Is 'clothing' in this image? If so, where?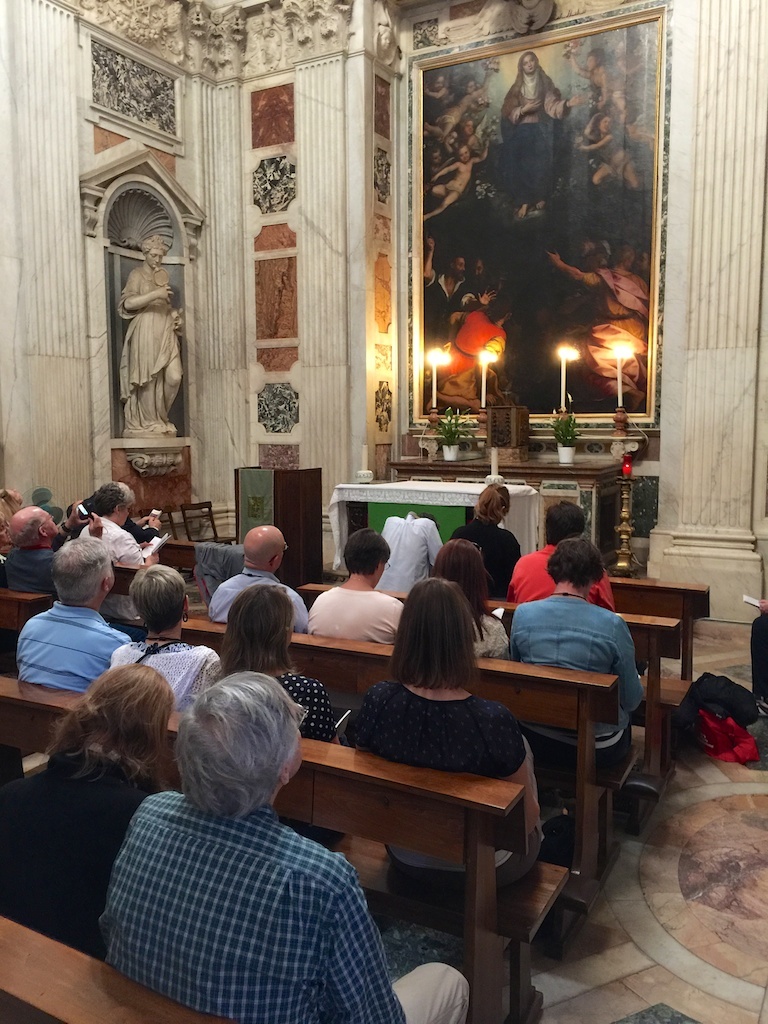
Yes, at <box>747,609,767,710</box>.
